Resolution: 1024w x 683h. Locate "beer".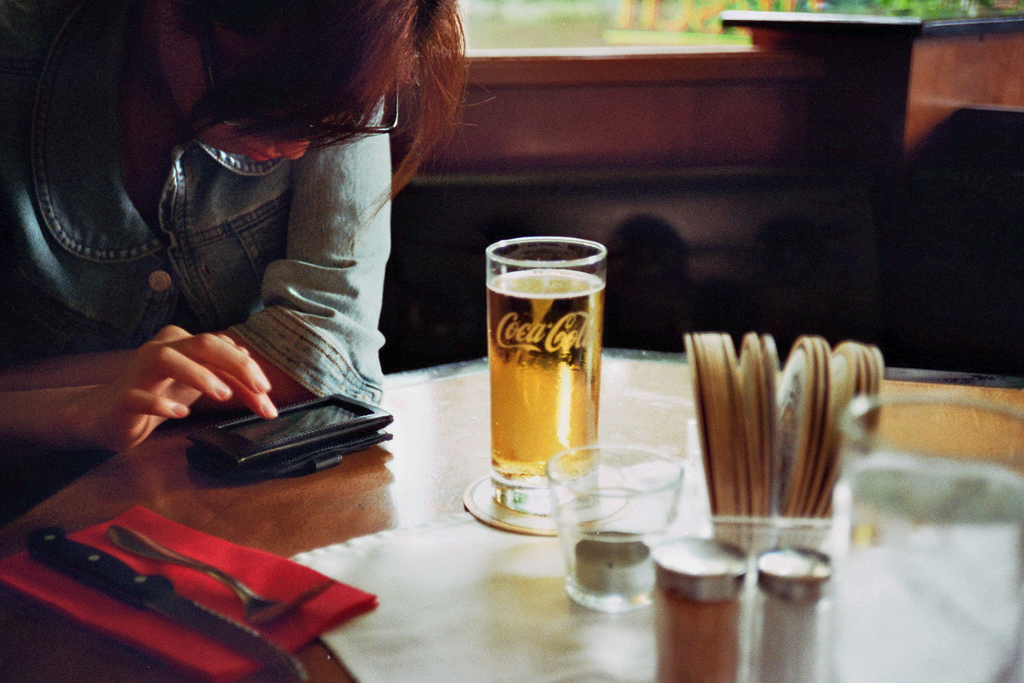
select_region(487, 266, 603, 478).
